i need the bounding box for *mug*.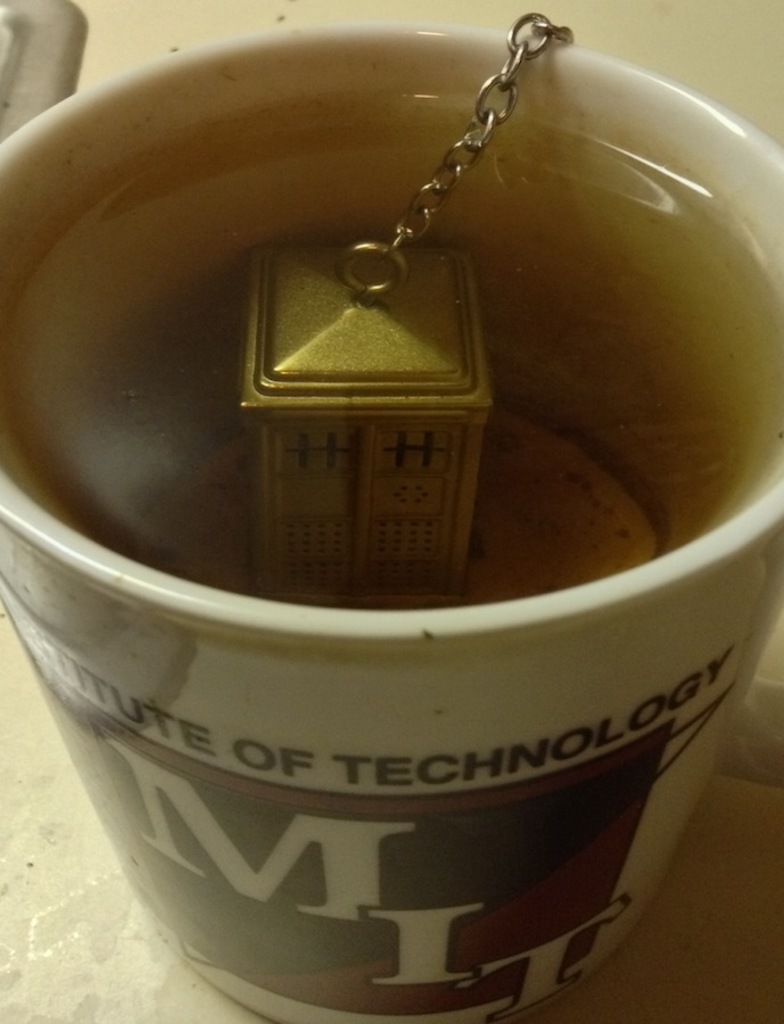
Here it is: [0,13,783,1023].
